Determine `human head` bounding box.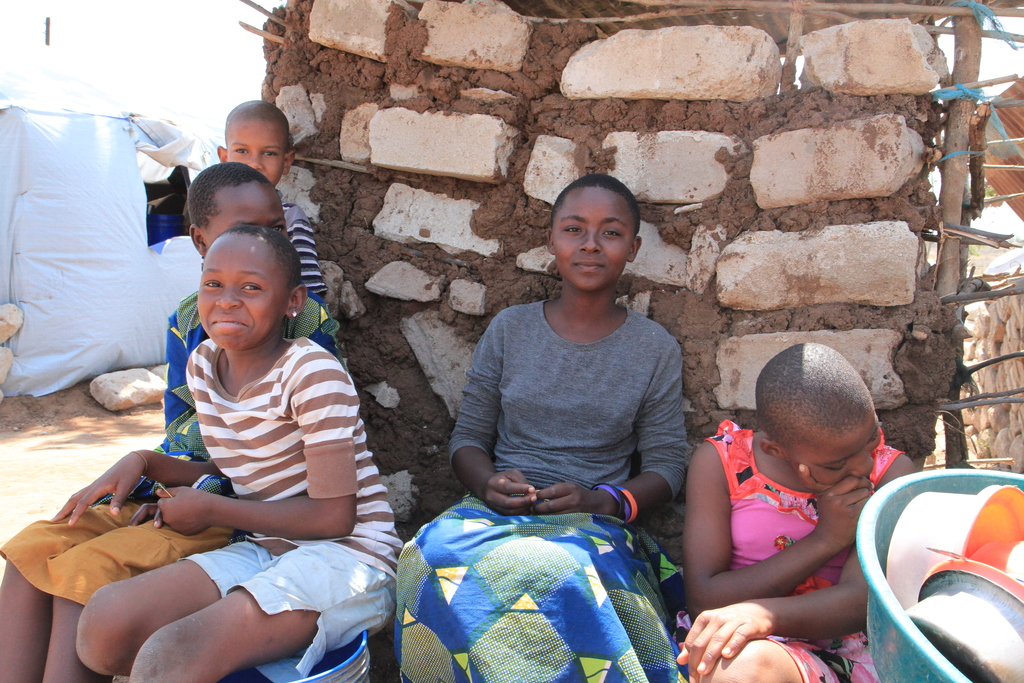
Determined: pyautogui.locateOnScreen(215, 98, 298, 194).
